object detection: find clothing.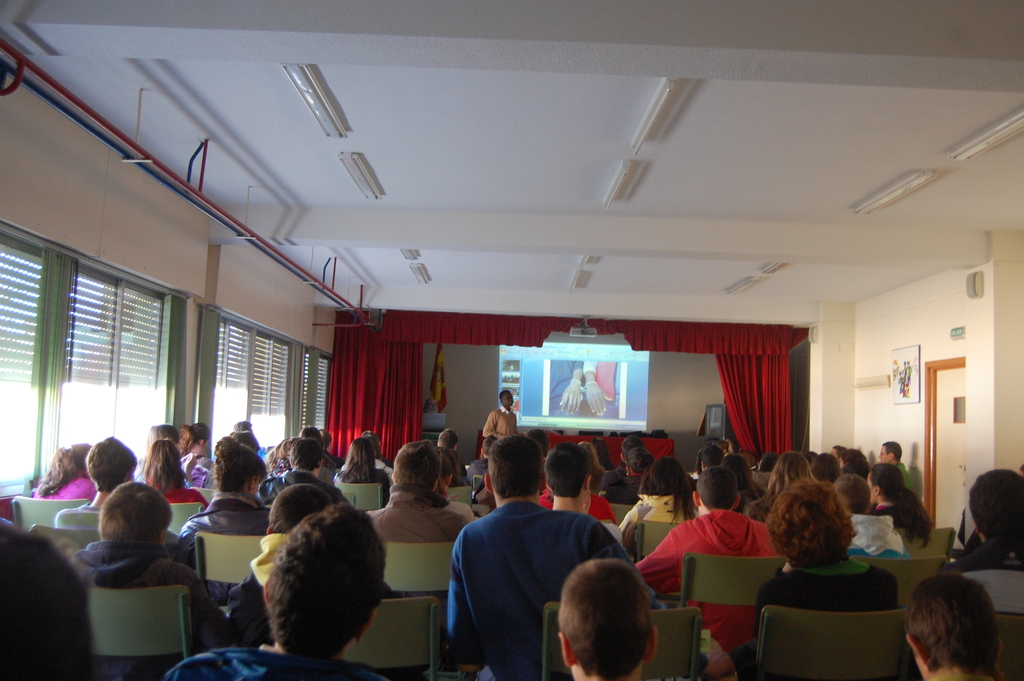
481:407:522:441.
